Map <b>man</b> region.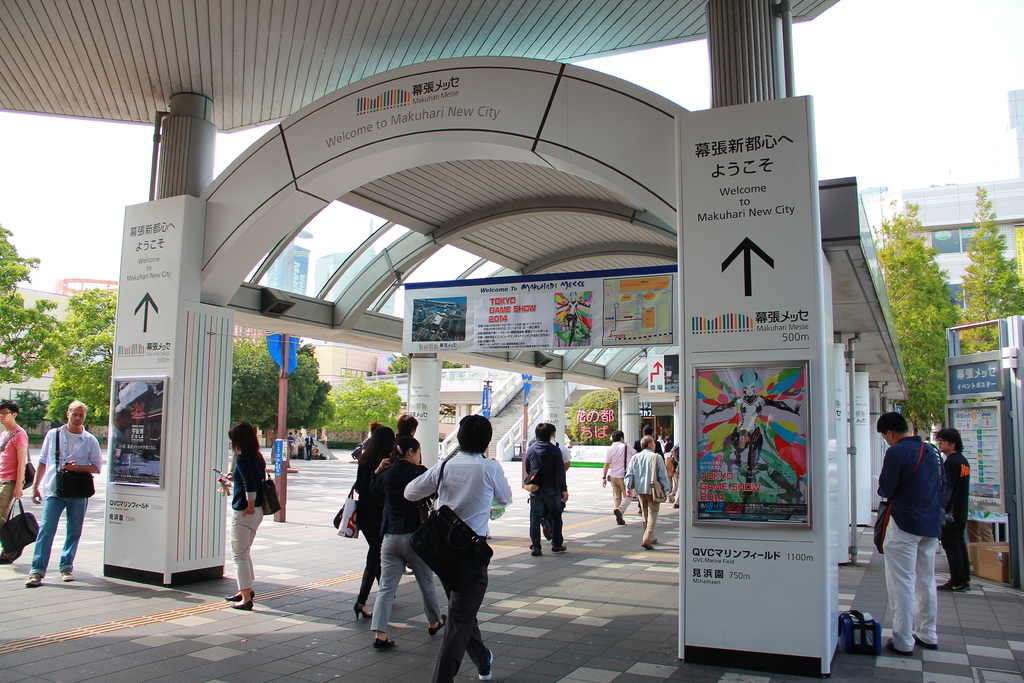
Mapped to left=622, top=438, right=670, bottom=552.
